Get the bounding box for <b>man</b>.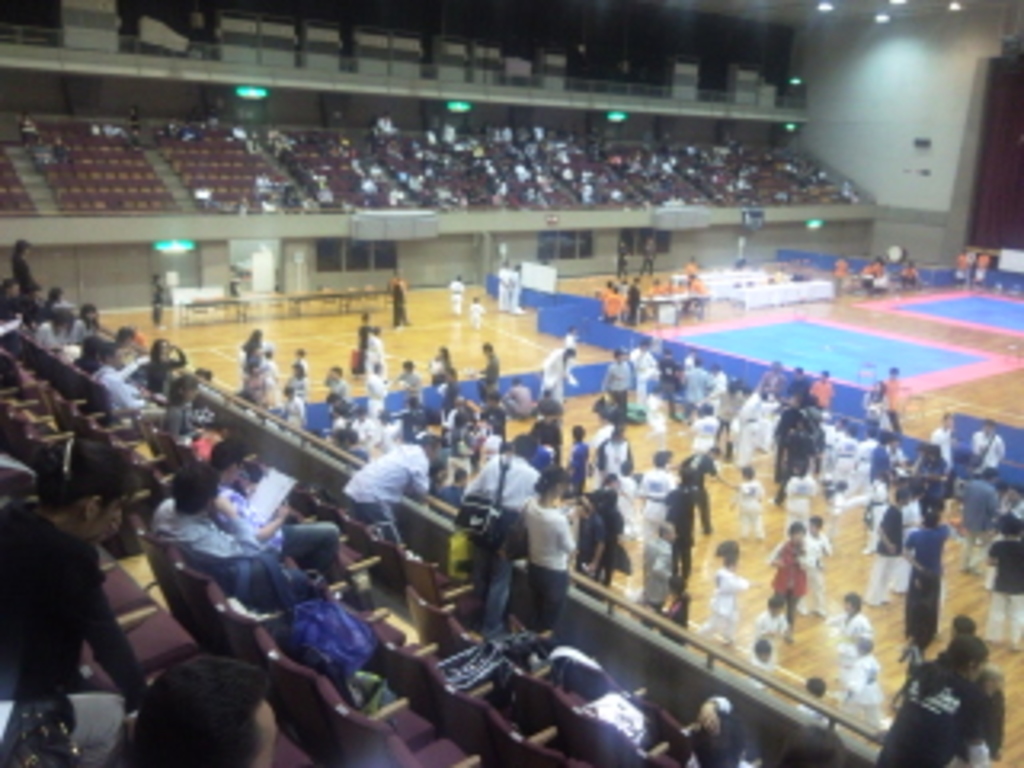
{"left": 90, "top": 339, "right": 163, "bottom": 416}.
